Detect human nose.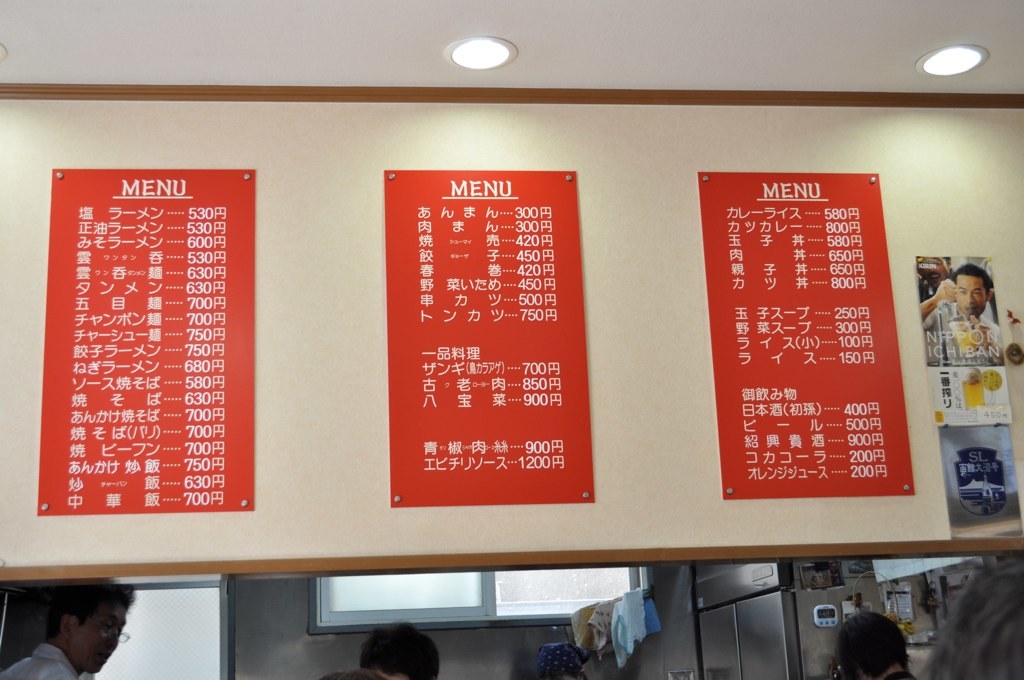
Detected at l=108, t=632, r=118, b=647.
